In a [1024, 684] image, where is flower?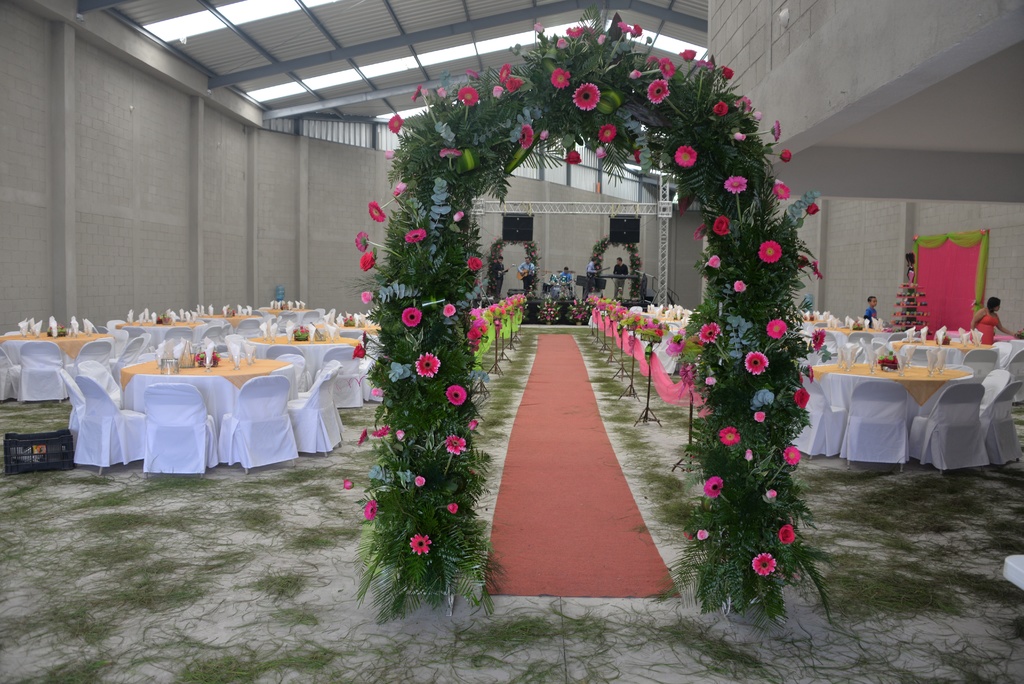
bbox(407, 87, 420, 106).
